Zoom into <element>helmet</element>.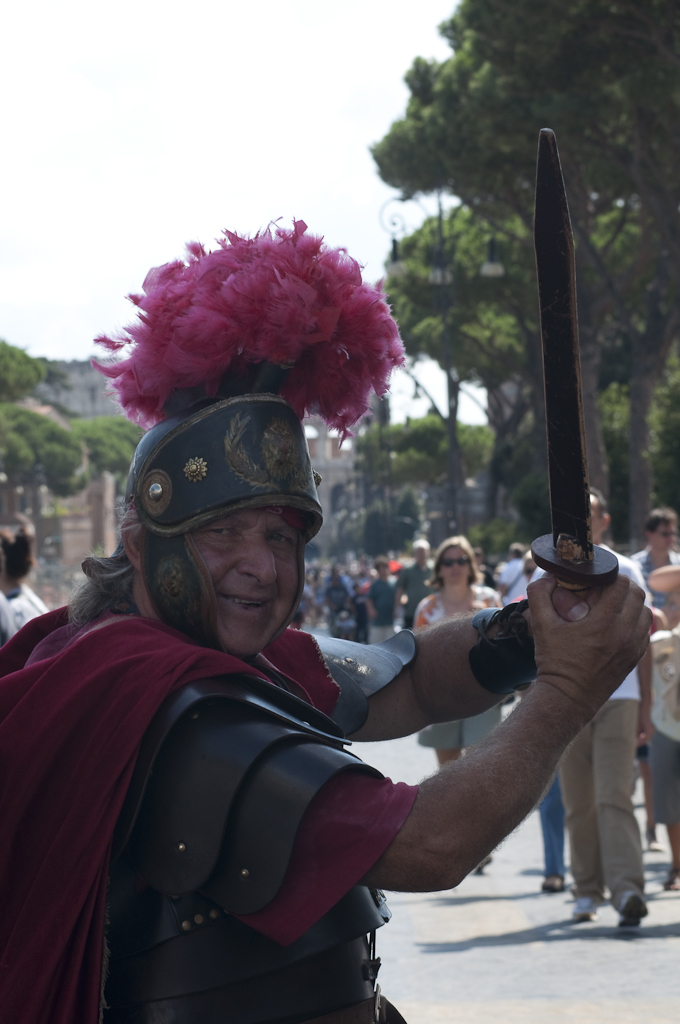
Zoom target: [x1=118, y1=395, x2=334, y2=636].
